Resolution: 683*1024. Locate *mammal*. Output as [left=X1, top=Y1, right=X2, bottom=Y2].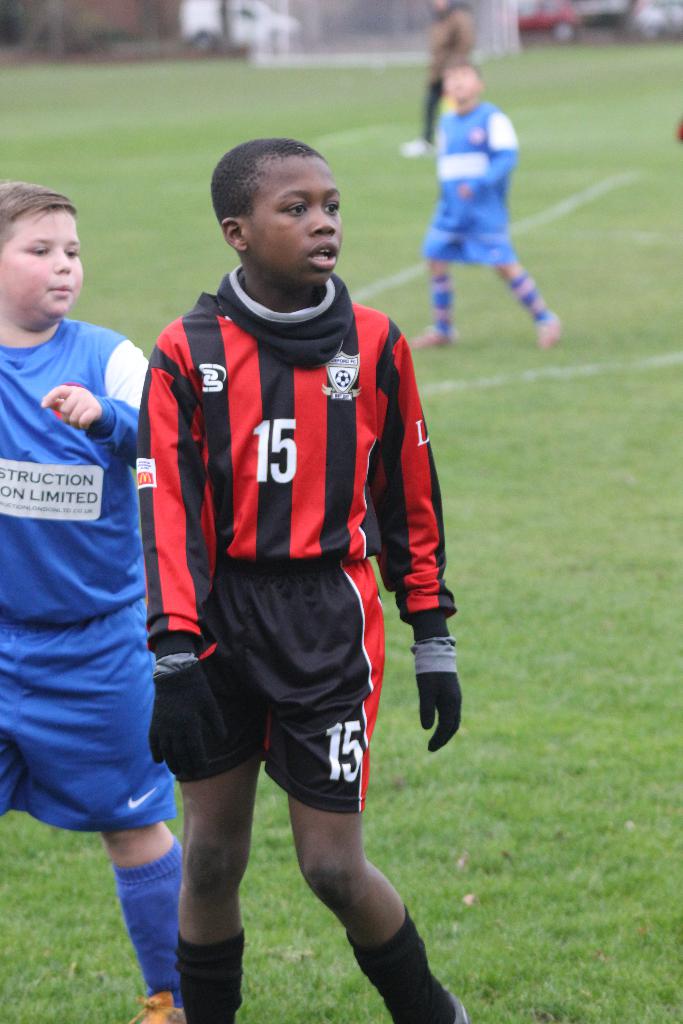
[left=413, top=54, right=563, bottom=348].
